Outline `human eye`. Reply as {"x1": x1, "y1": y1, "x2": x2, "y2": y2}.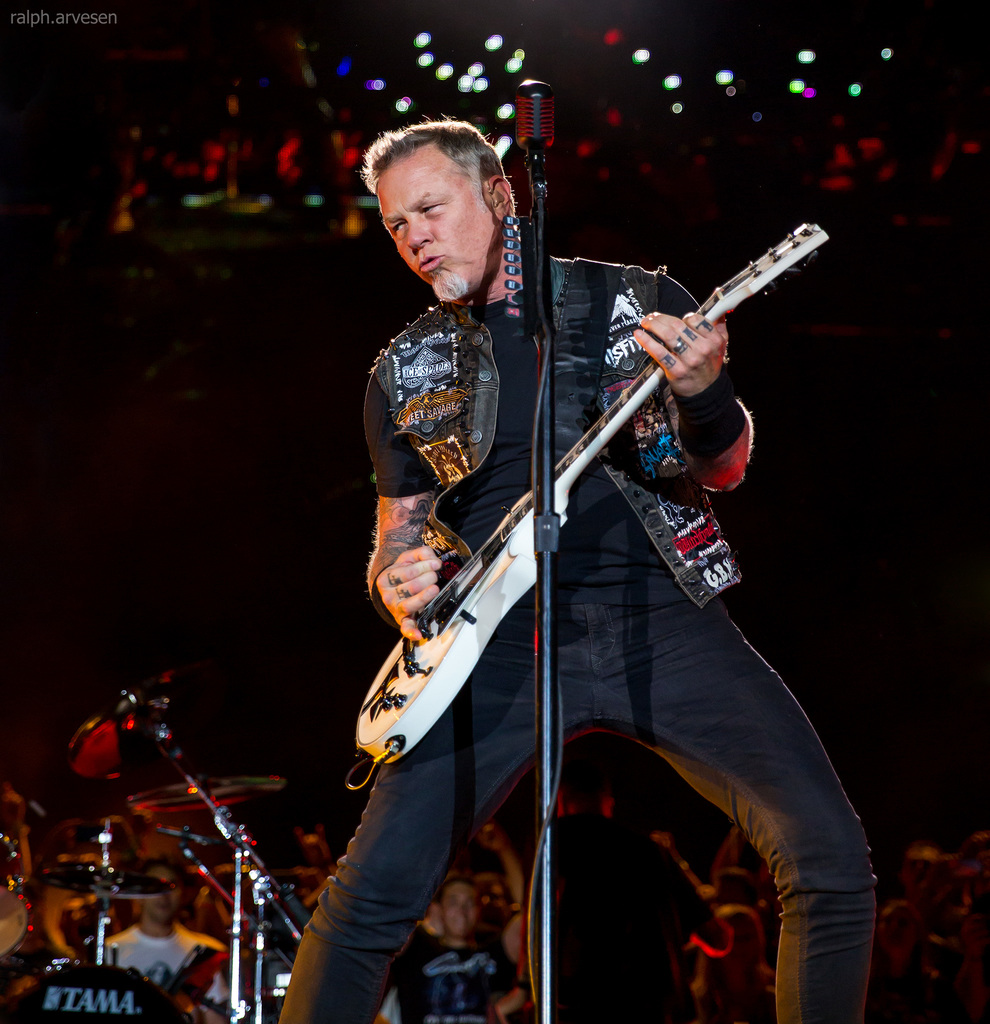
{"x1": 389, "y1": 223, "x2": 407, "y2": 235}.
